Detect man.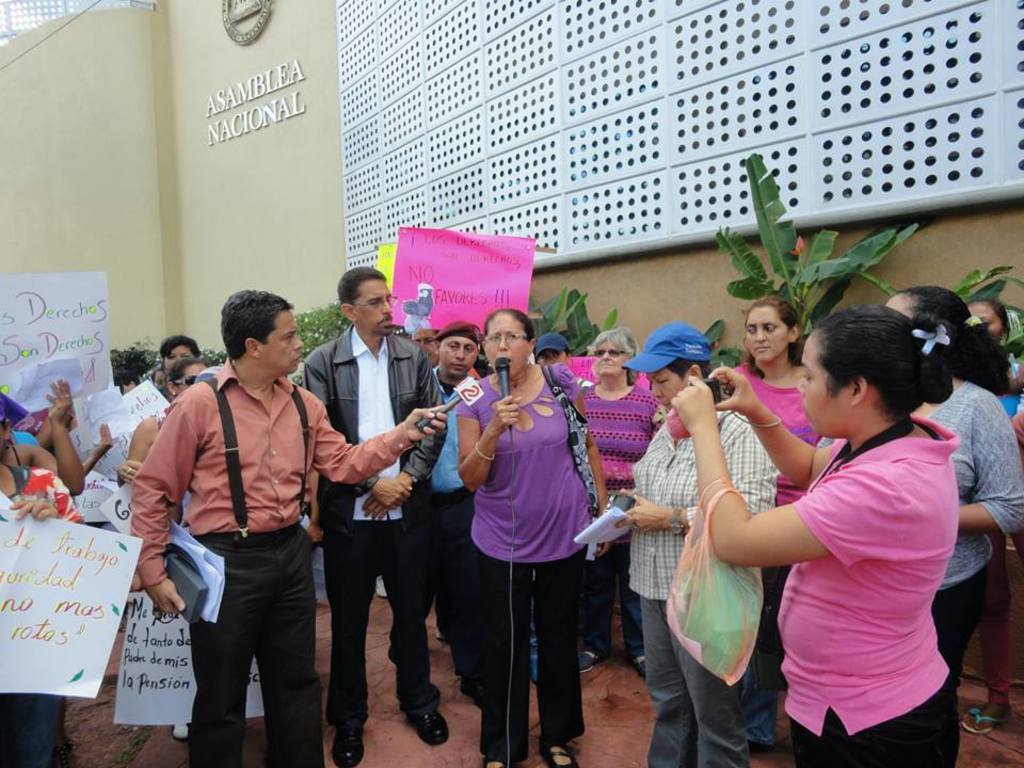
Detected at 420,308,498,706.
